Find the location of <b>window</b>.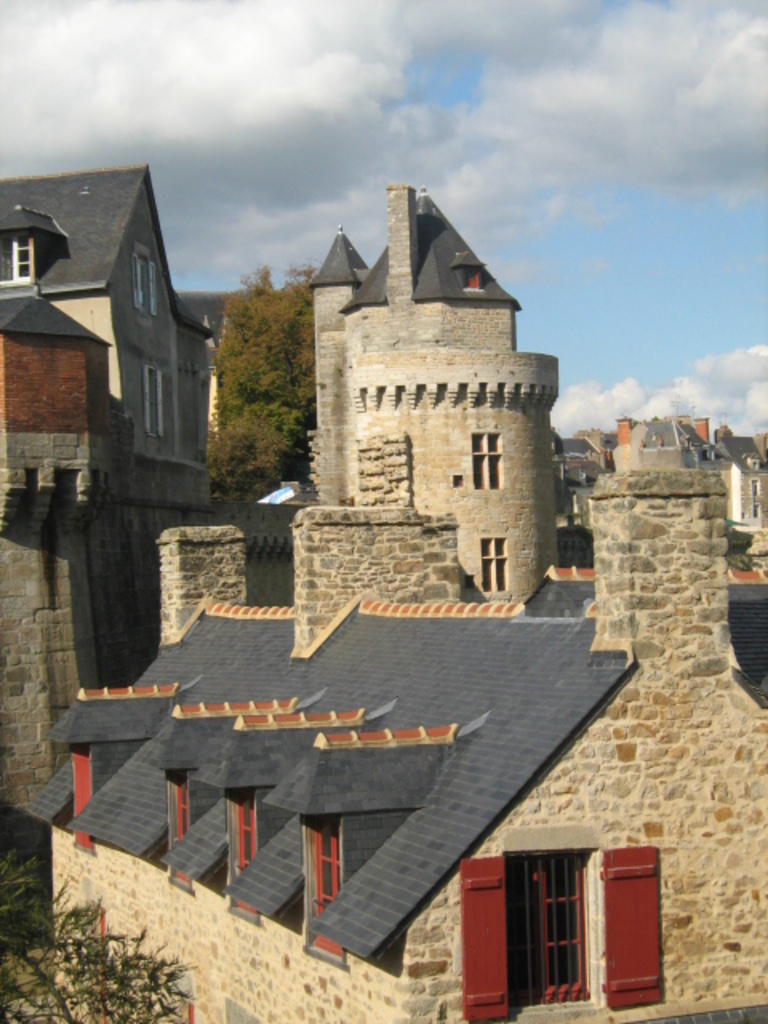
Location: 467:434:502:488.
